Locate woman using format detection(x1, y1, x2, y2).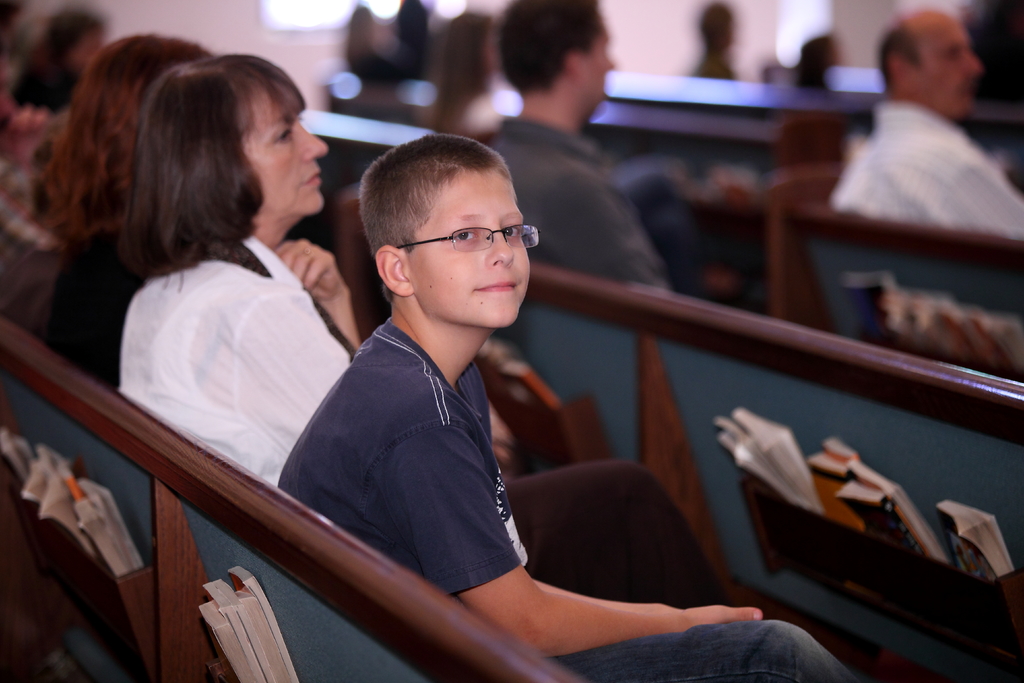
detection(40, 34, 213, 395).
